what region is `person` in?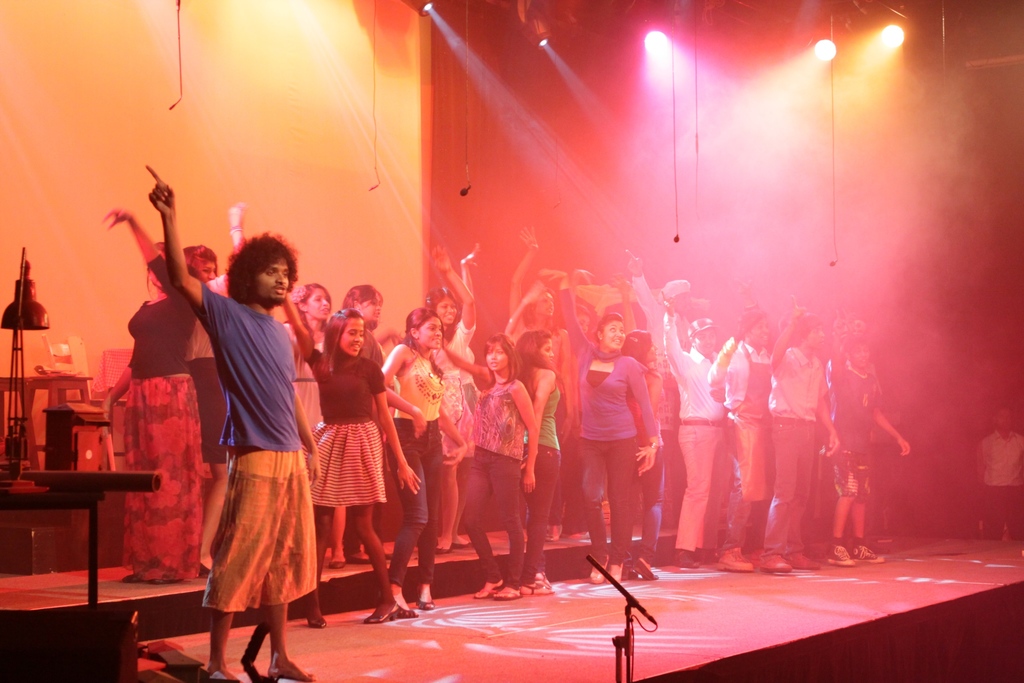
left=826, top=308, right=913, bottom=569.
